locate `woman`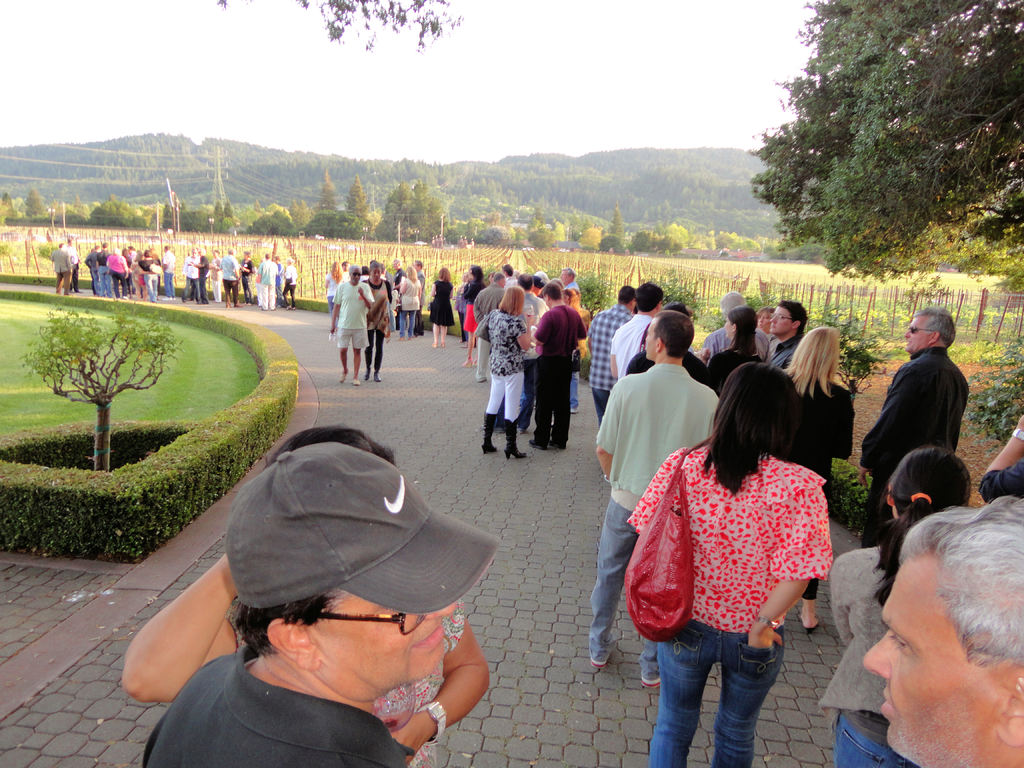
box=[712, 308, 765, 381]
